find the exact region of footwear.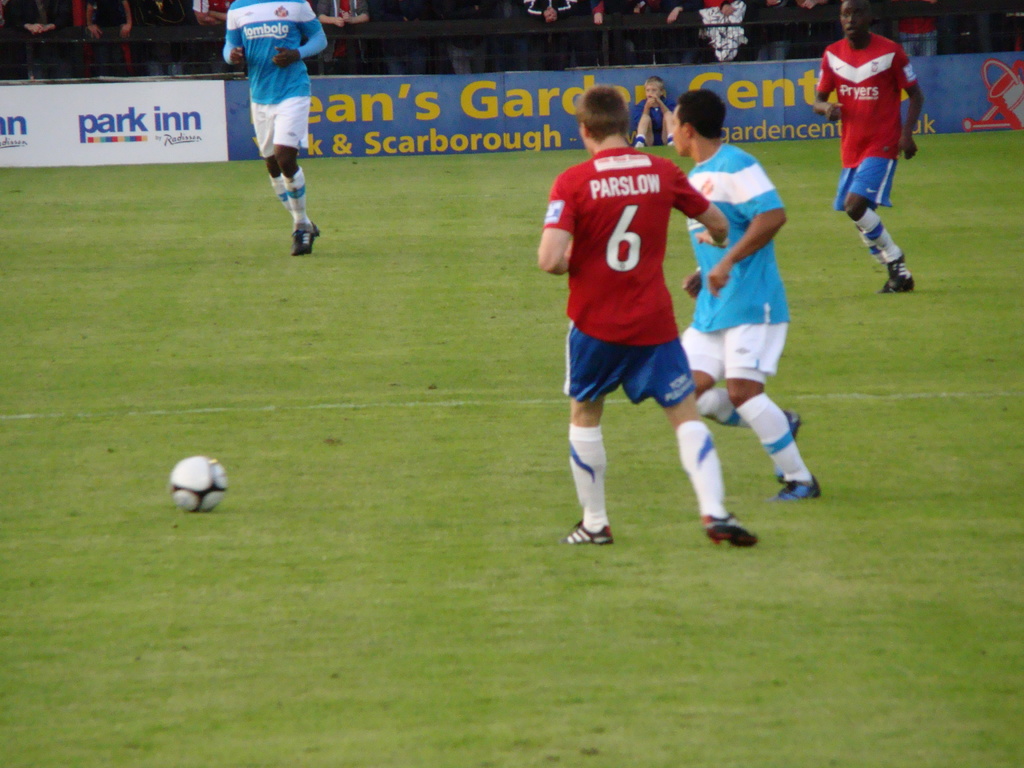
Exact region: bbox=[773, 412, 801, 484].
